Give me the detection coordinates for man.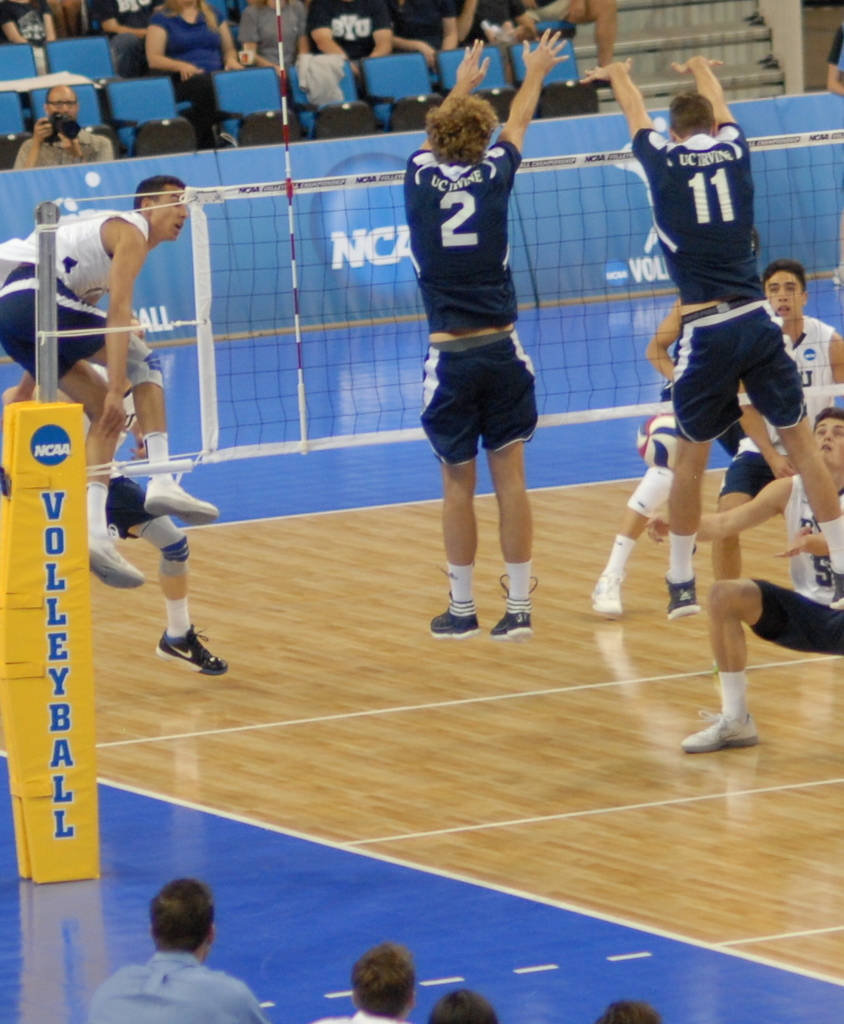
select_region(11, 85, 106, 171).
